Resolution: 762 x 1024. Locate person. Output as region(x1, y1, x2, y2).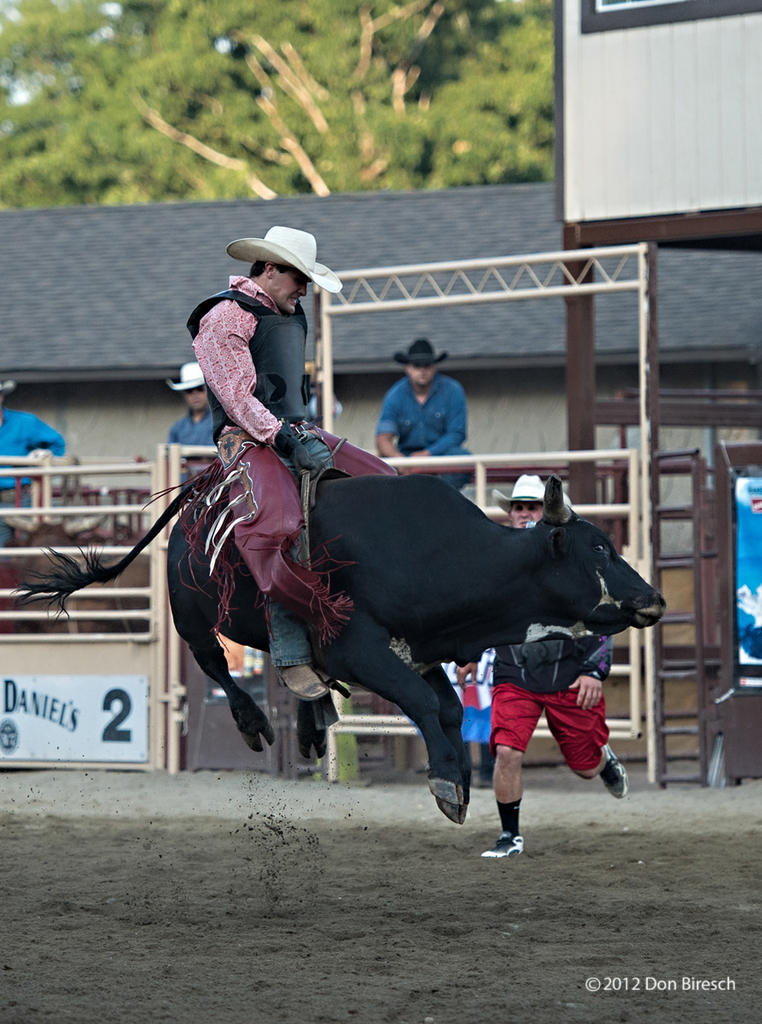
region(0, 376, 62, 498).
